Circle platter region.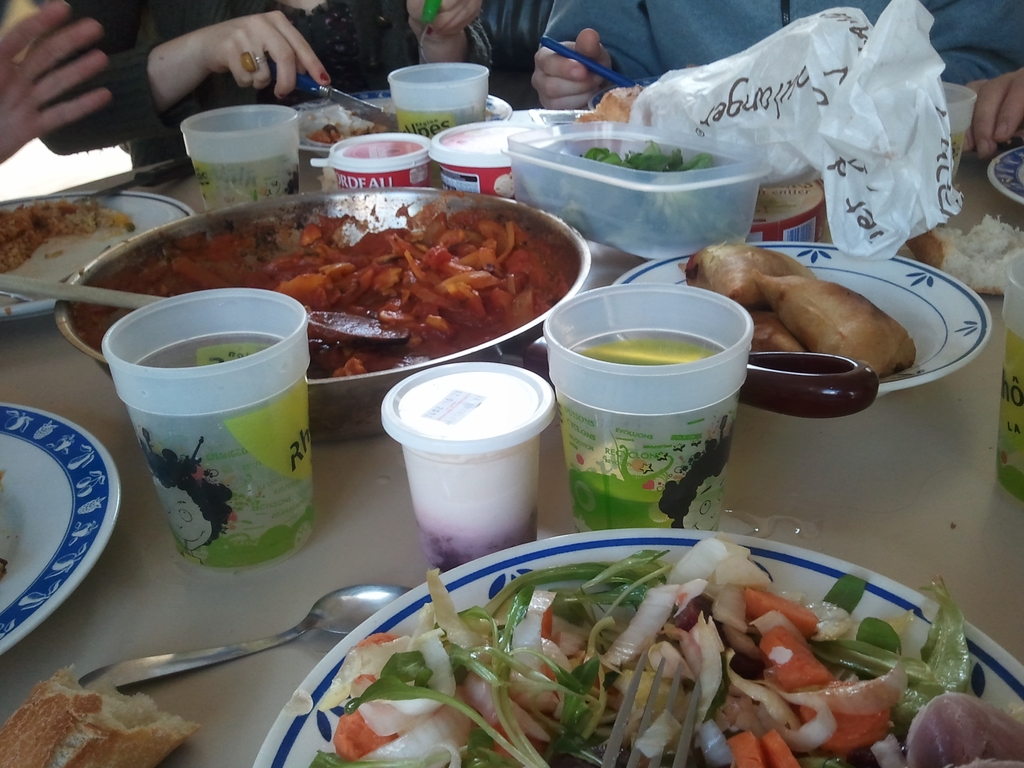
Region: bbox(252, 529, 1023, 767).
